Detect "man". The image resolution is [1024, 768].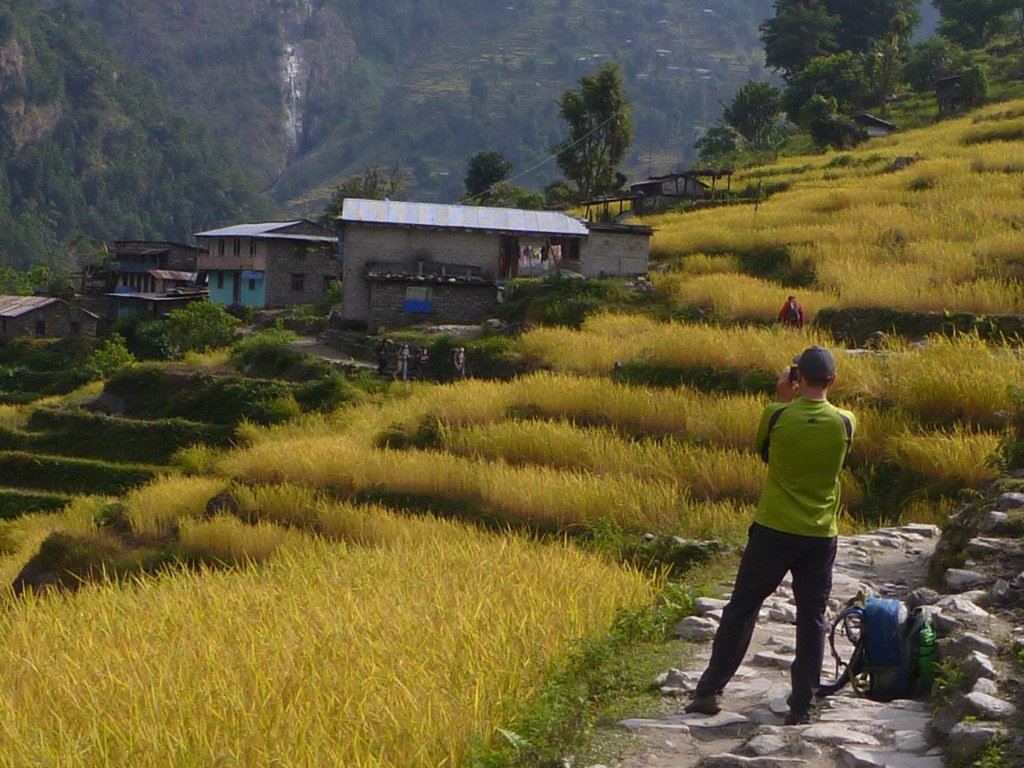
[685, 344, 857, 726].
